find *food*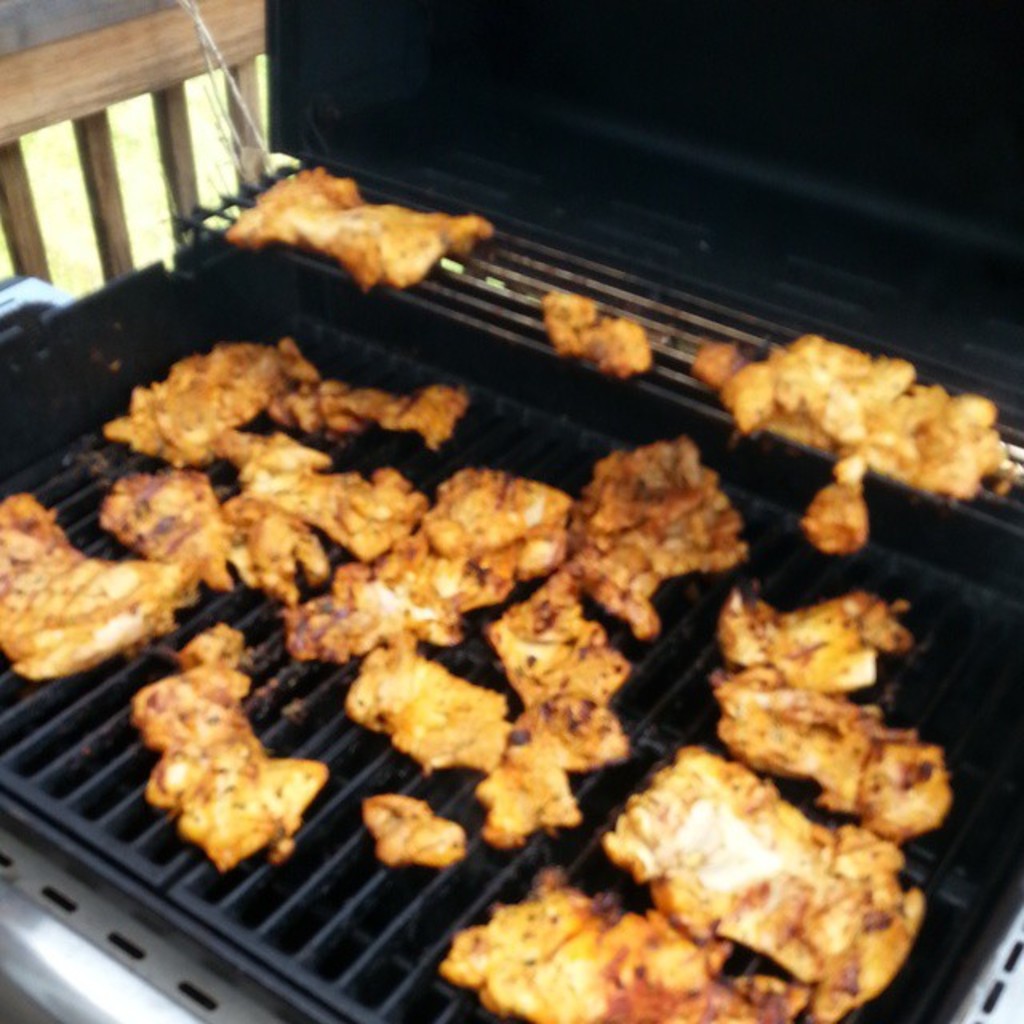
BBox(566, 430, 739, 638)
